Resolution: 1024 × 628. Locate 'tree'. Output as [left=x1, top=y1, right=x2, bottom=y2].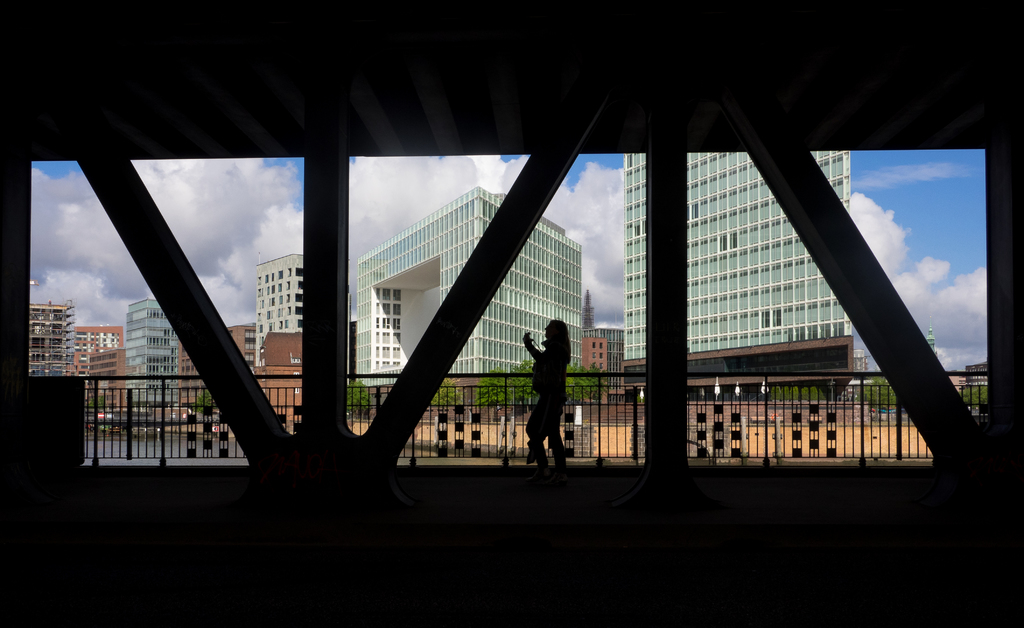
[left=435, top=389, right=465, bottom=408].
